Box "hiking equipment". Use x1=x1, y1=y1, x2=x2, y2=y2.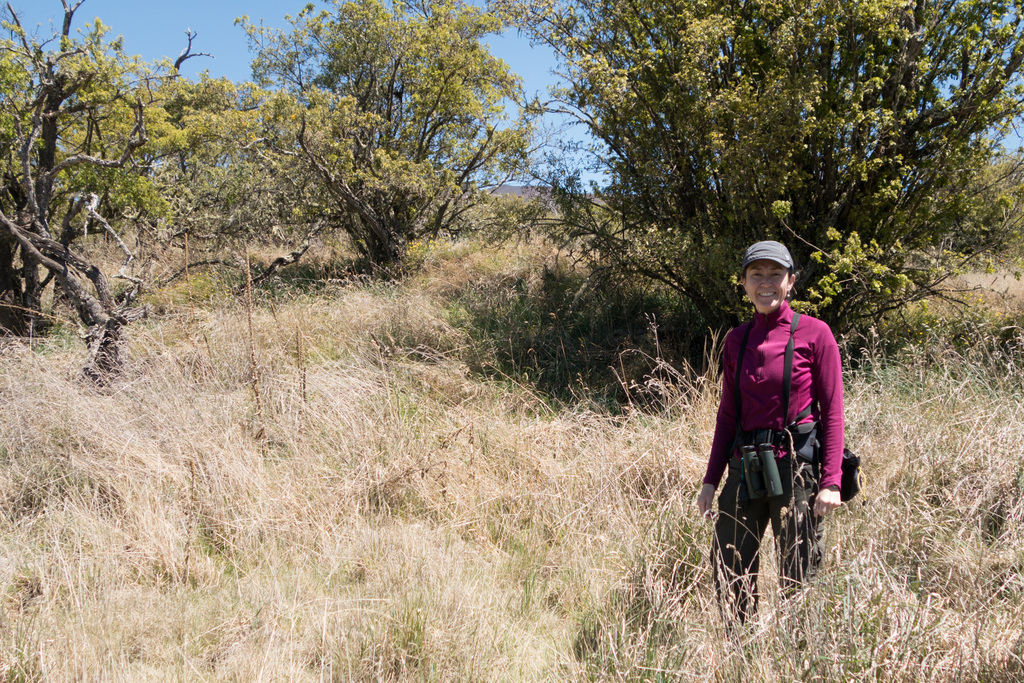
x1=735, y1=227, x2=792, y2=270.
